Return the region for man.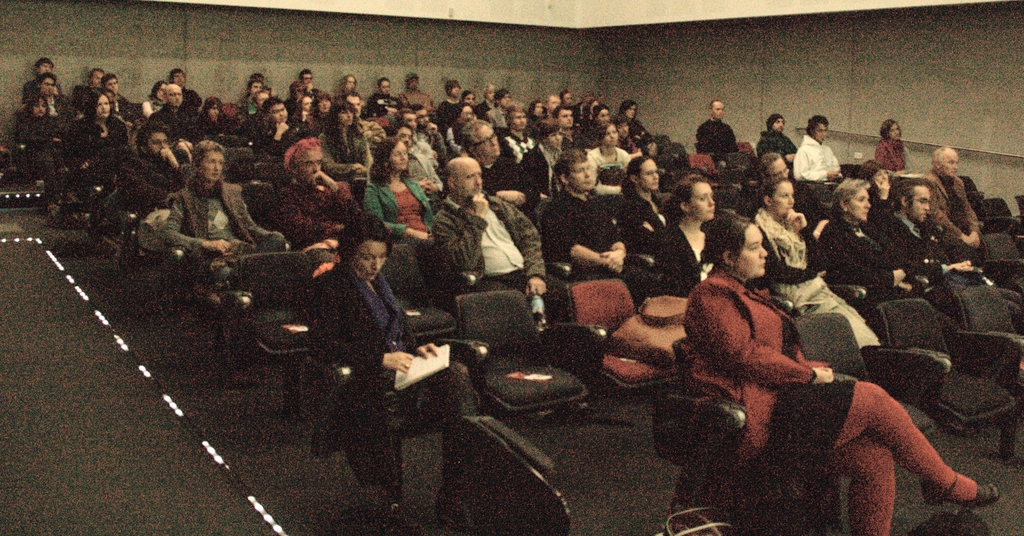
pyautogui.locateOnScreen(693, 95, 738, 163).
